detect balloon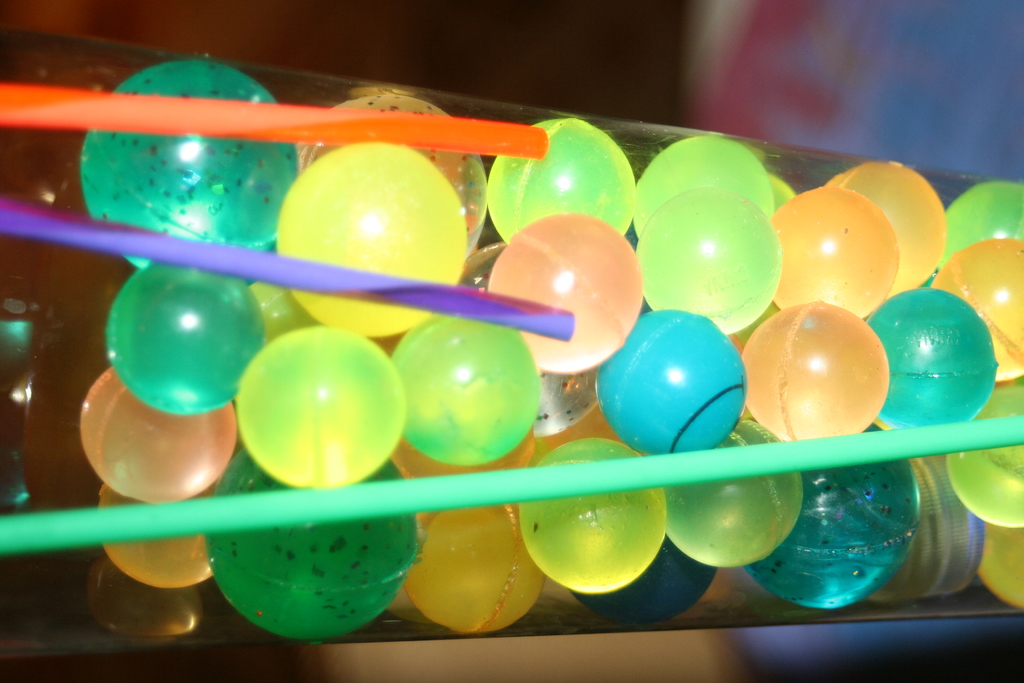
l=77, t=58, r=1023, b=643
